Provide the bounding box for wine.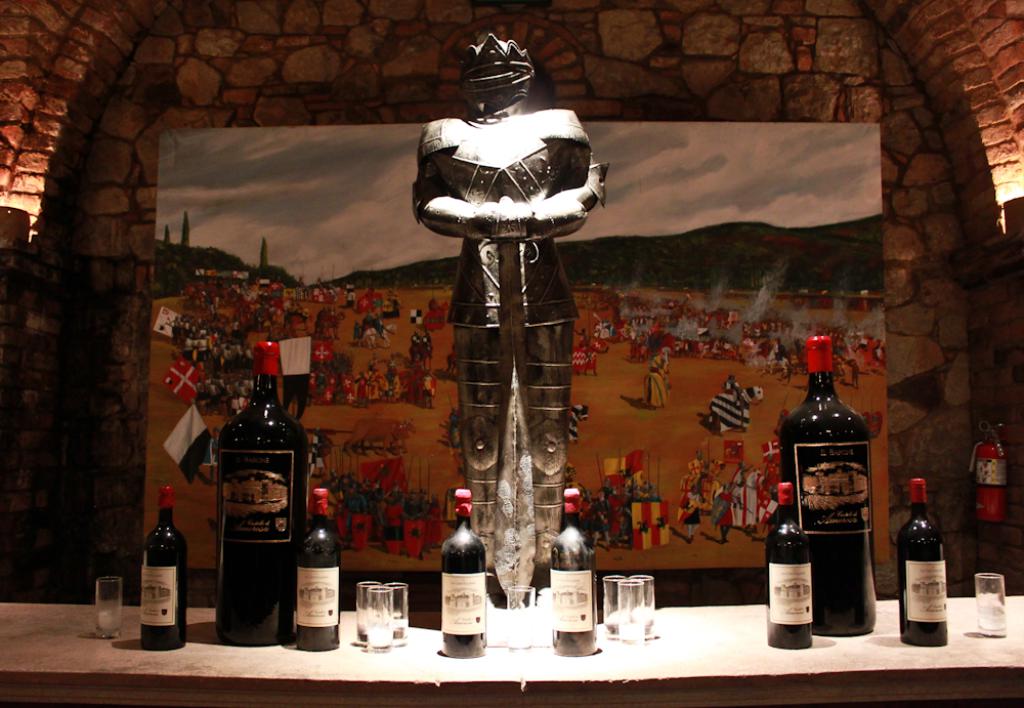
<region>895, 473, 950, 648</region>.
